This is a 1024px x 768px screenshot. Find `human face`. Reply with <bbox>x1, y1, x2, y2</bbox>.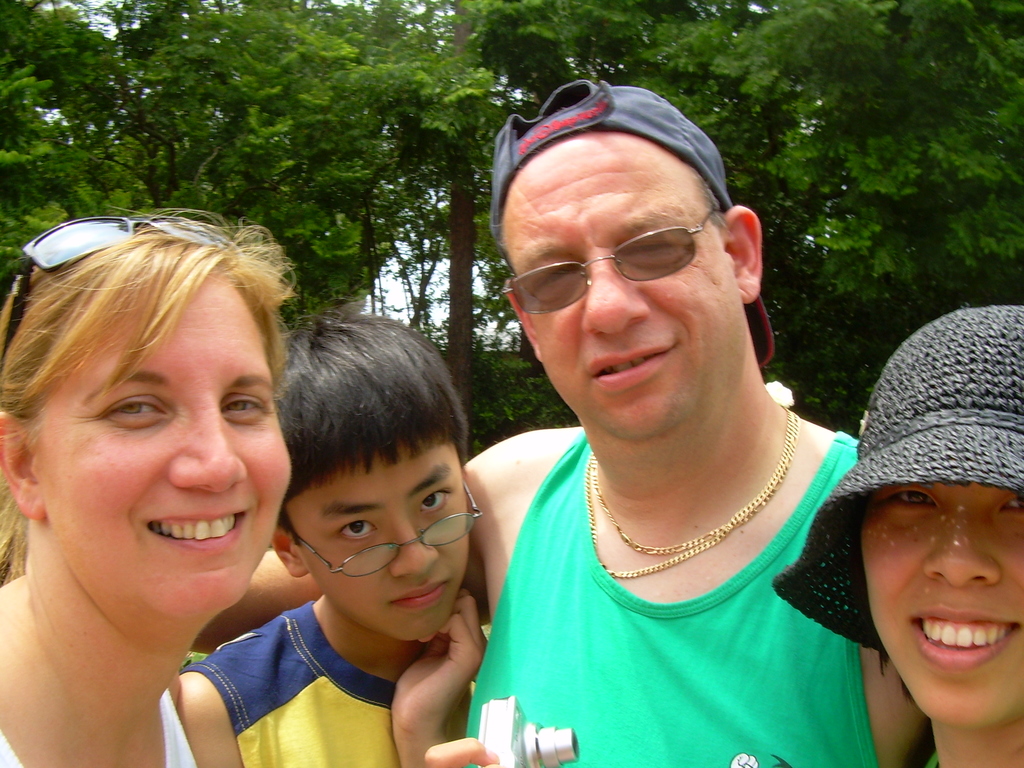
<bbox>858, 479, 1023, 729</bbox>.
